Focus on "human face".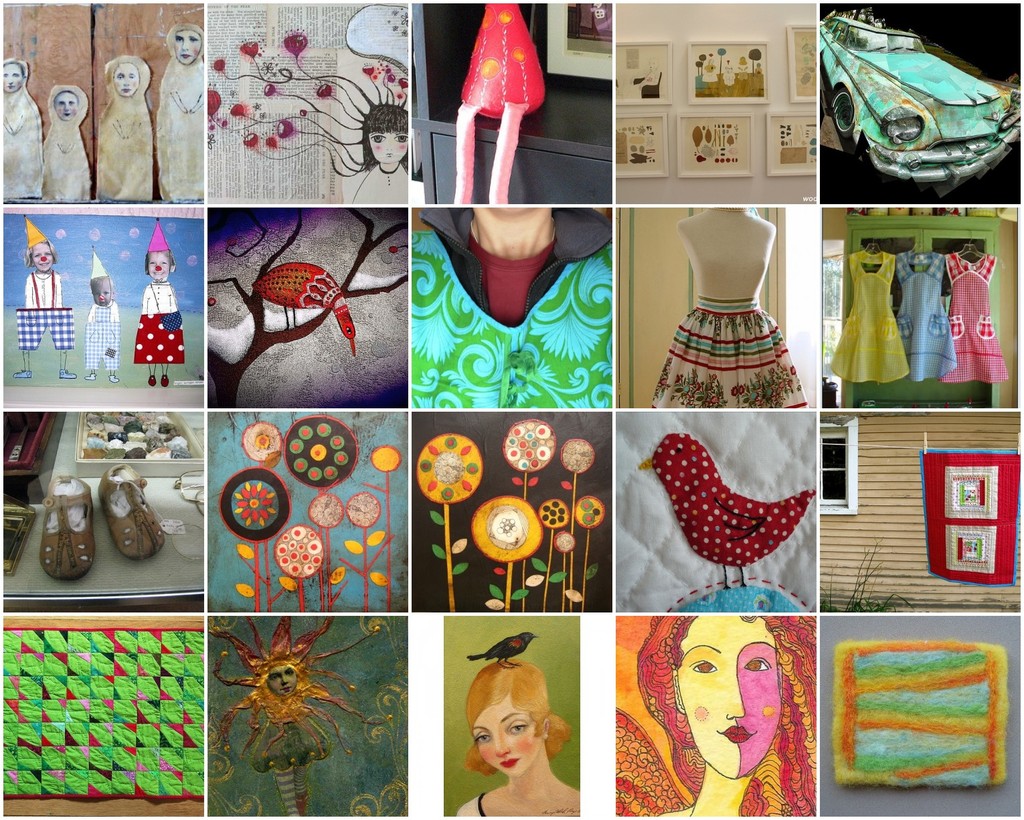
Focused at BBox(90, 276, 108, 310).
